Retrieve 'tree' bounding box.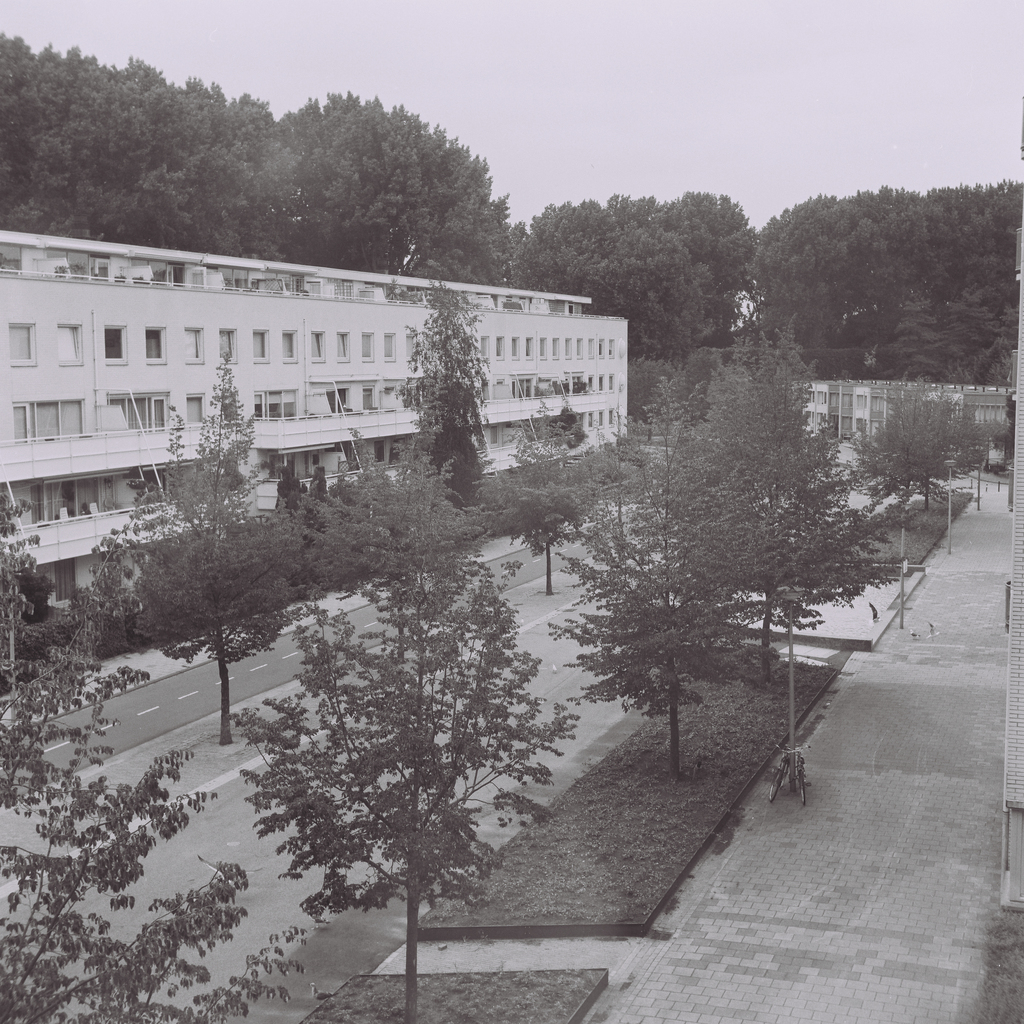
Bounding box: x1=510 y1=192 x2=750 y2=363.
